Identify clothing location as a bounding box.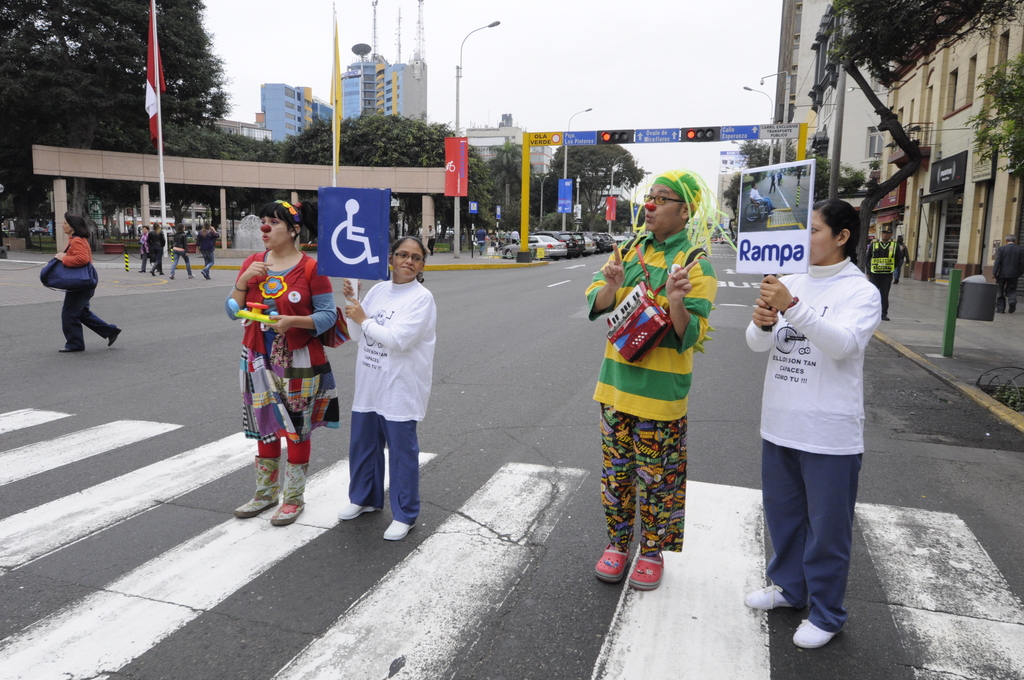
region(776, 170, 783, 187).
